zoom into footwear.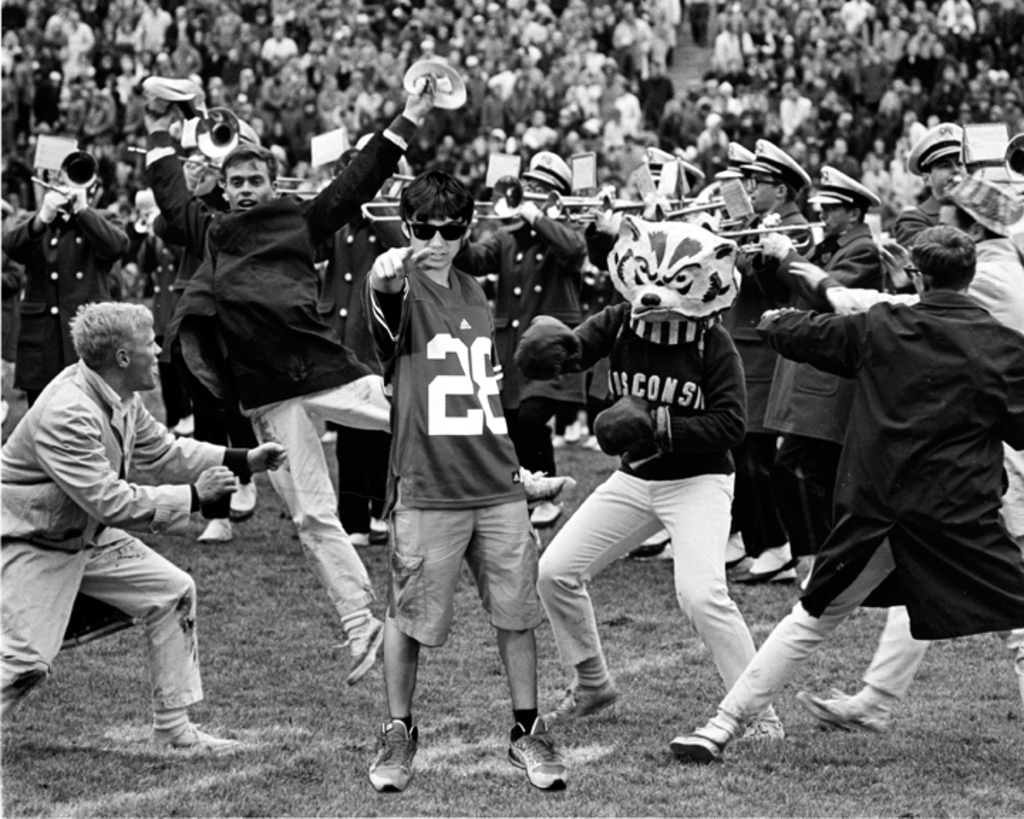
Zoom target: <region>330, 610, 387, 690</region>.
